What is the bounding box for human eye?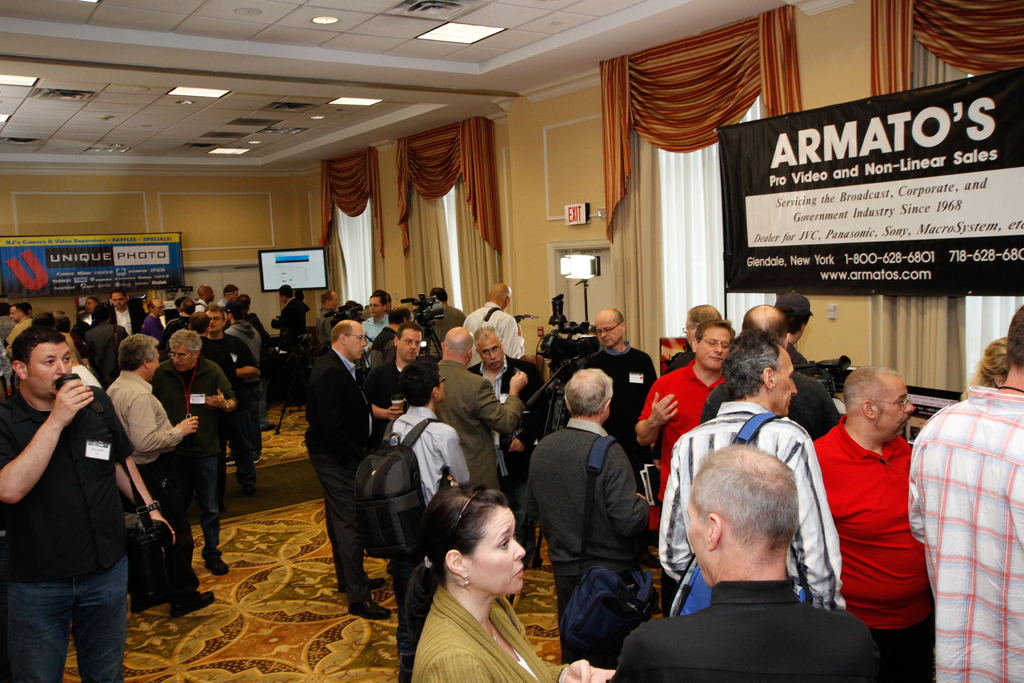
pyautogui.locateOnScreen(483, 347, 490, 359).
